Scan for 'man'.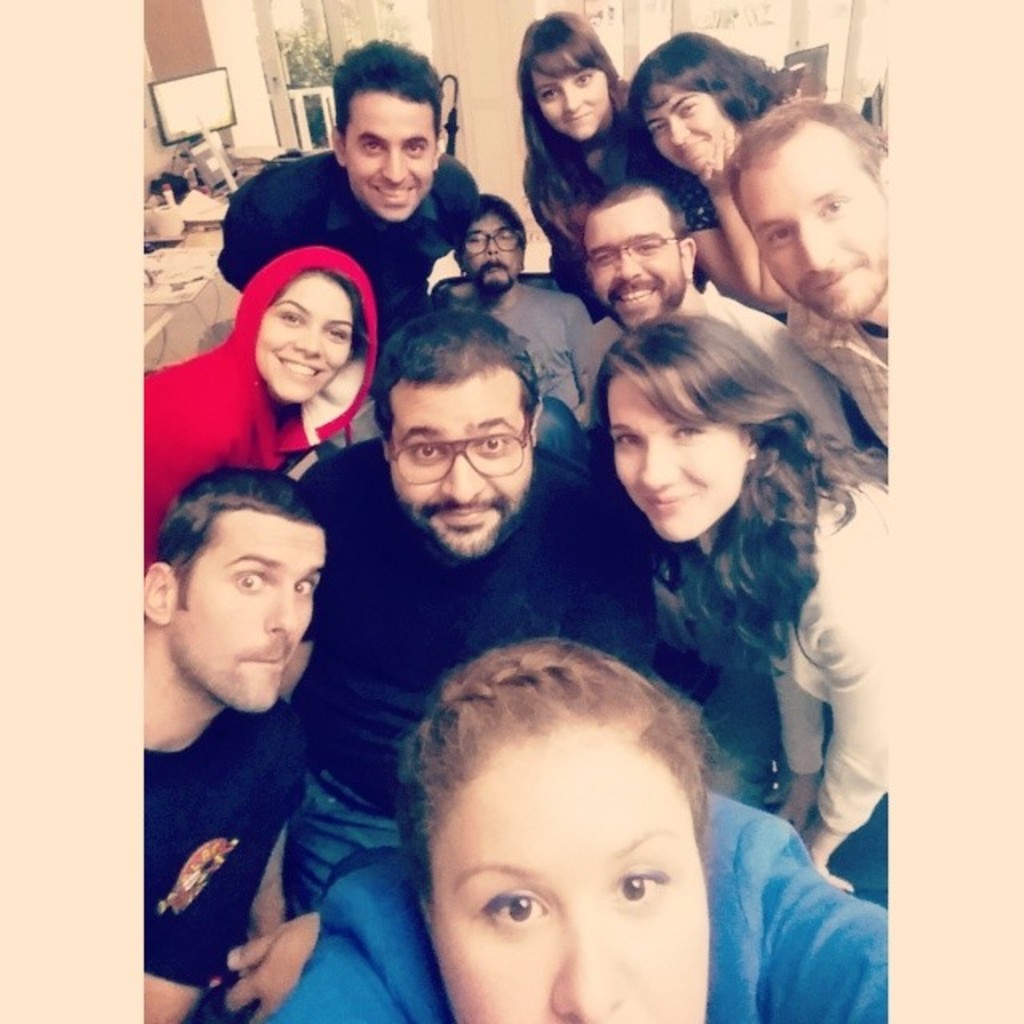
Scan result: <bbox>218, 35, 483, 346</bbox>.
